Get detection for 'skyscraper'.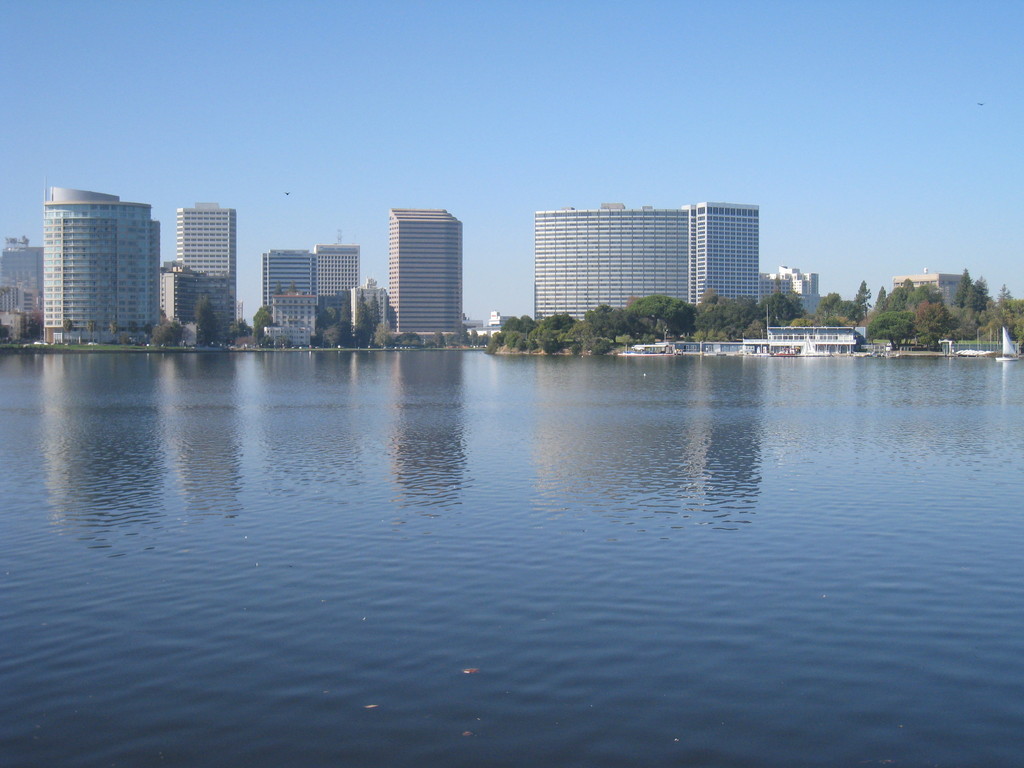
Detection: (x1=890, y1=264, x2=967, y2=311).
